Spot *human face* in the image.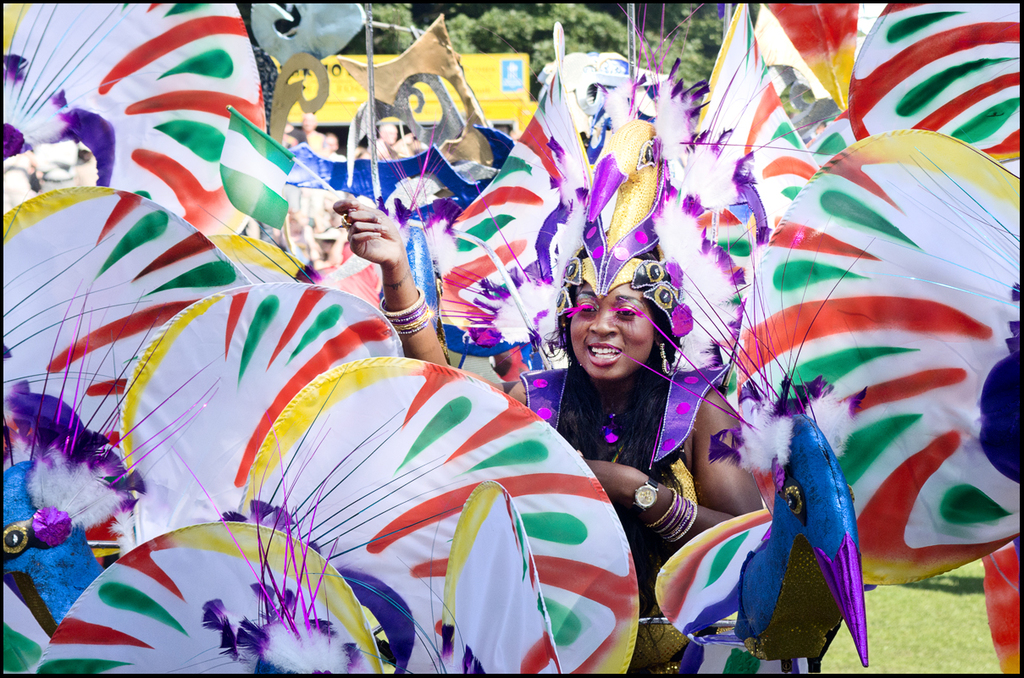
*human face* found at box=[563, 278, 654, 383].
